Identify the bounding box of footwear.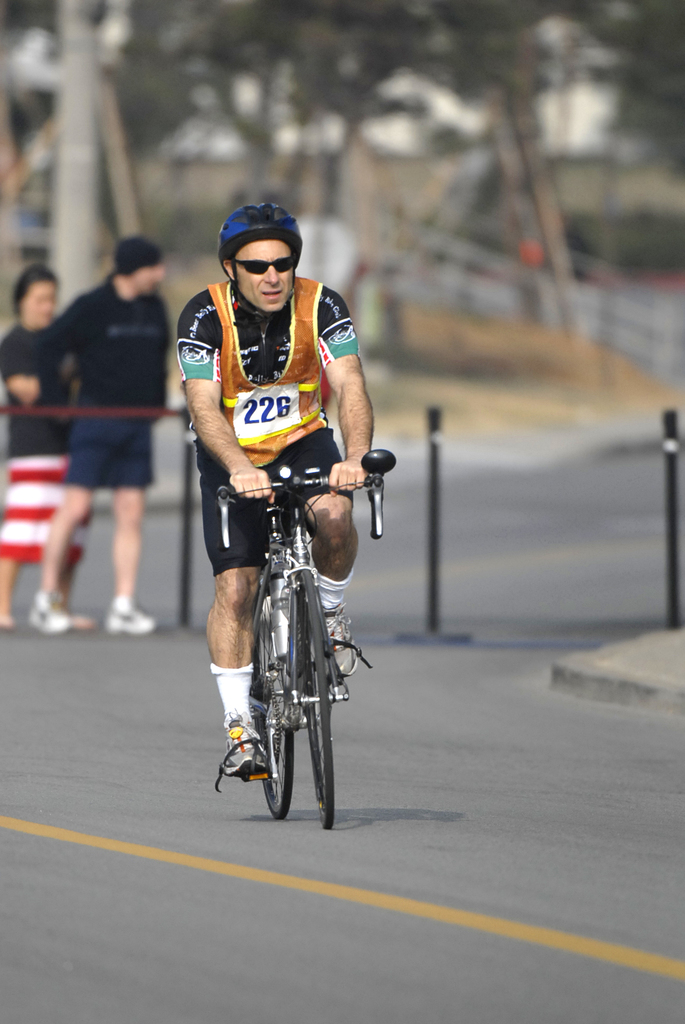
(left=213, top=708, right=276, bottom=796).
